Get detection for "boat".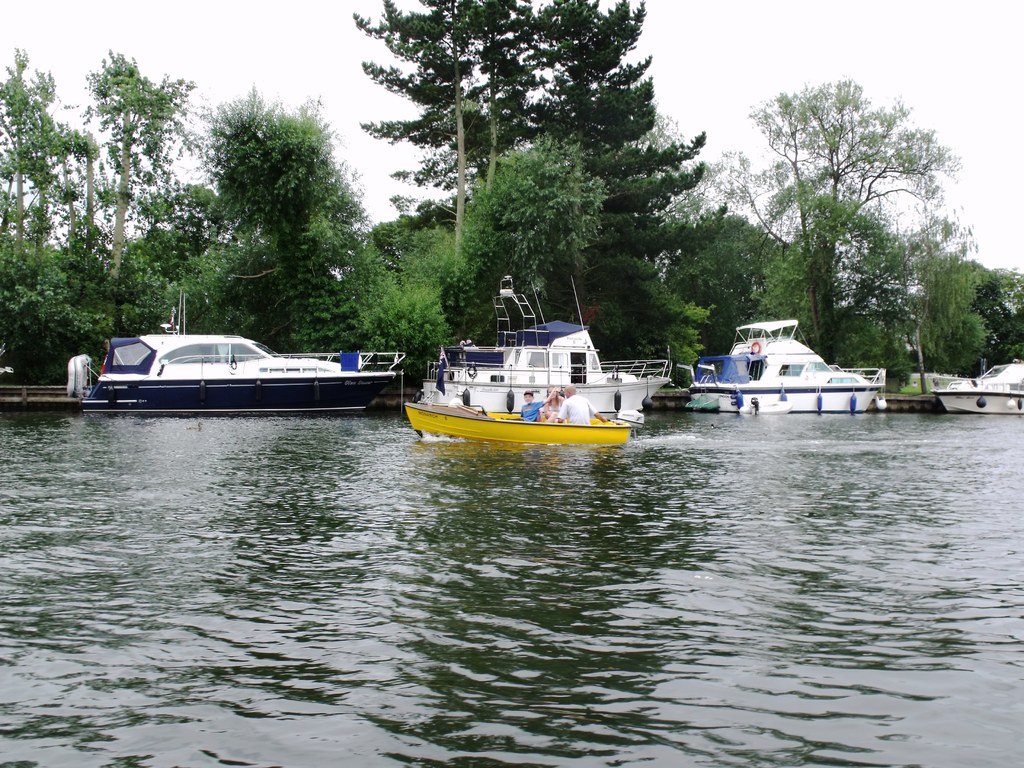
Detection: 424, 275, 675, 413.
